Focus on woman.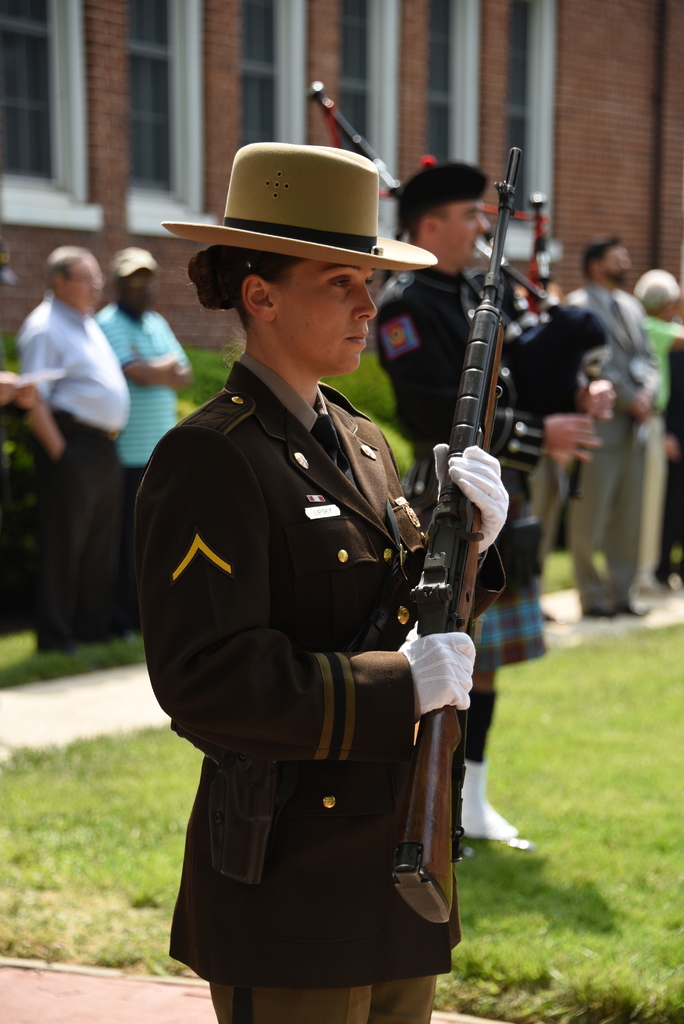
Focused at x1=136 y1=147 x2=508 y2=1023.
